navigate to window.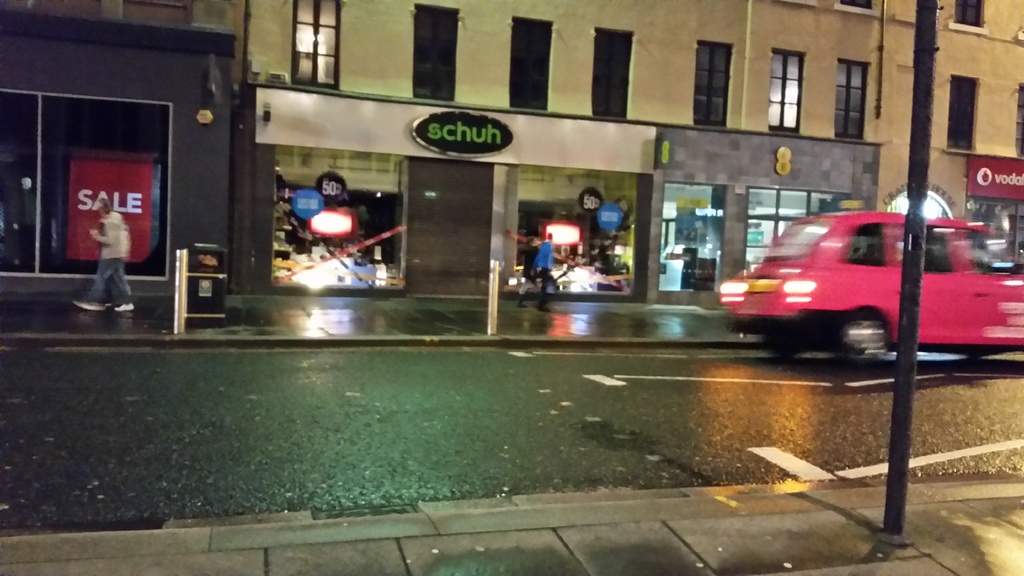
Navigation target: (x1=694, y1=43, x2=733, y2=128).
